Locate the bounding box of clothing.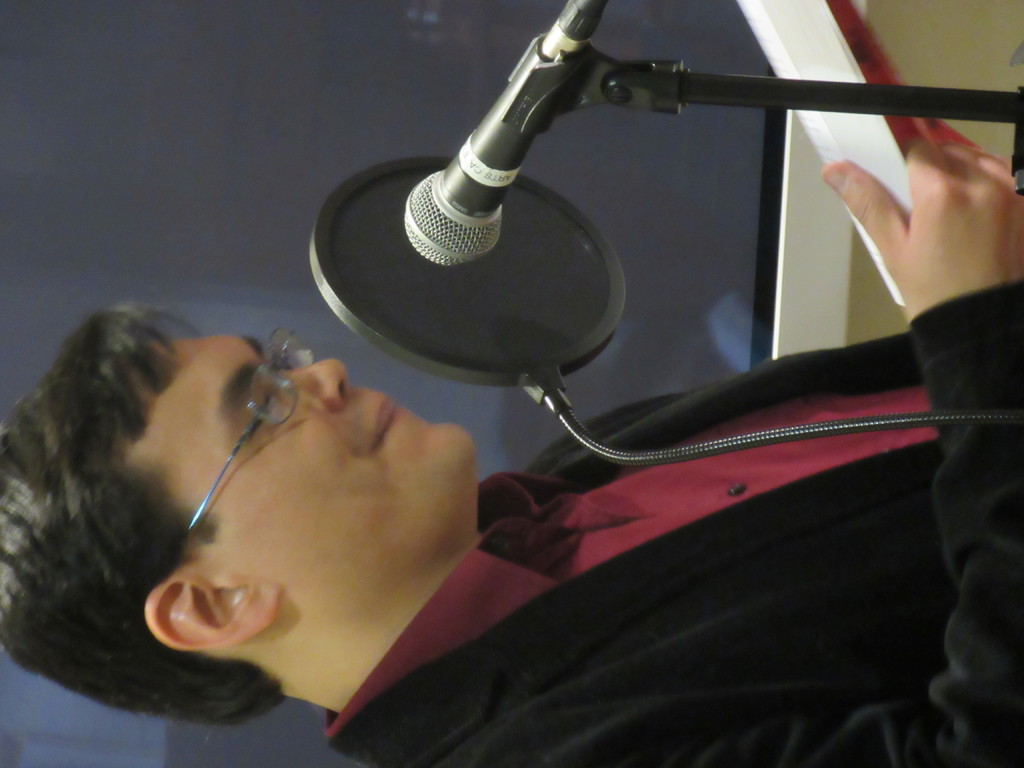
Bounding box: <box>323,278,1021,755</box>.
